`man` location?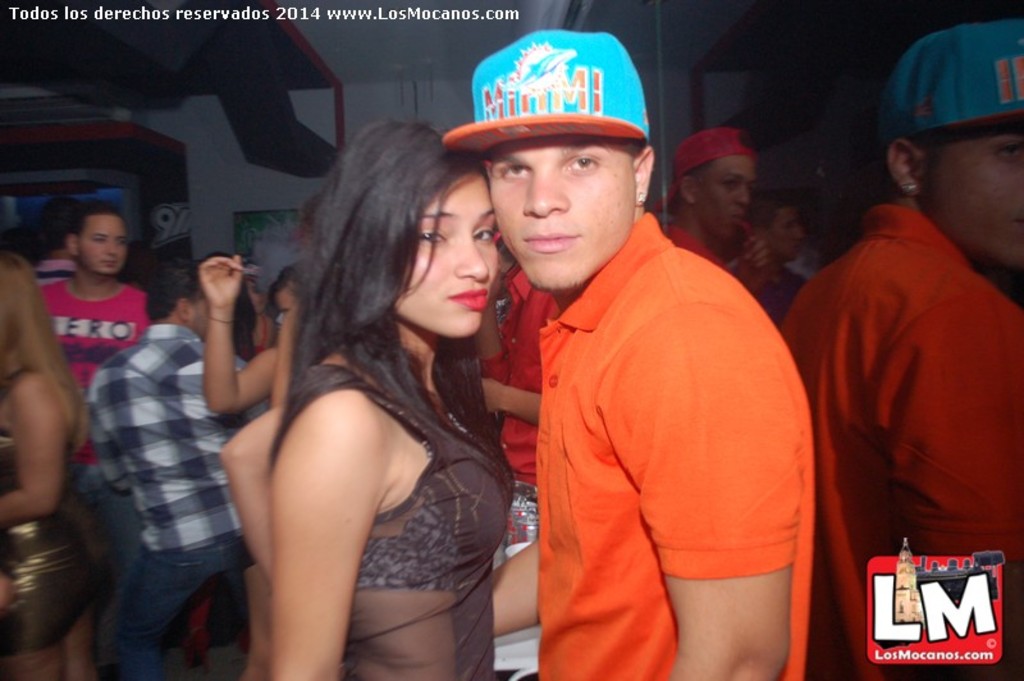
<bbox>667, 131, 765, 288</bbox>
